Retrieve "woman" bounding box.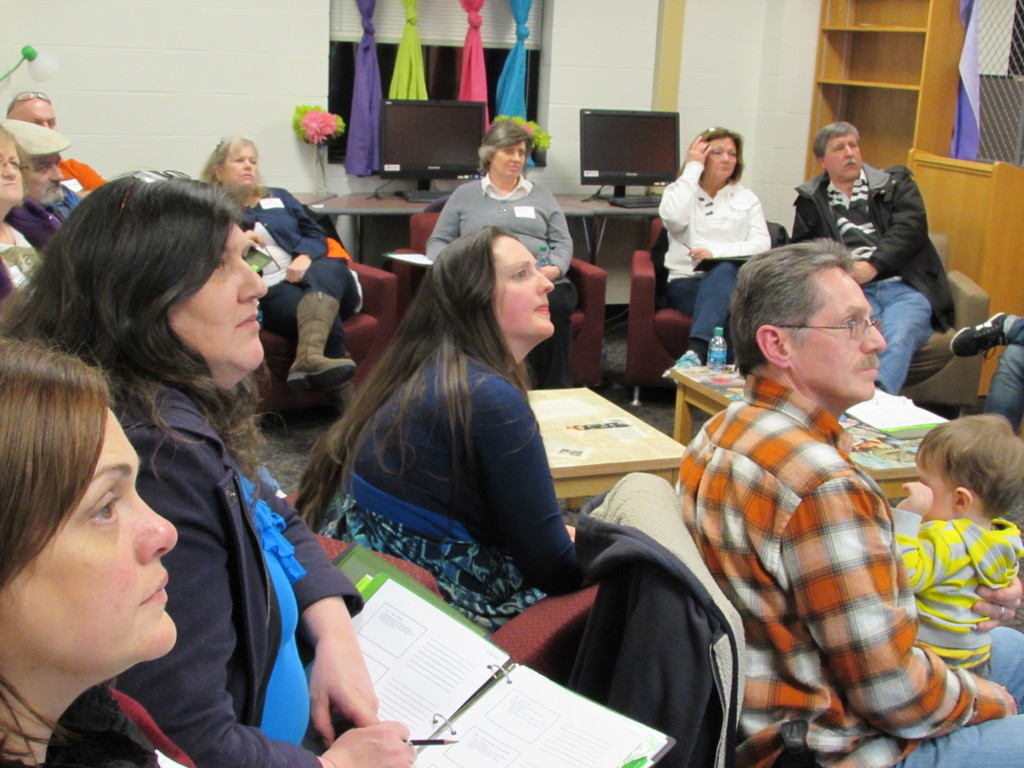
Bounding box: select_region(0, 113, 67, 318).
